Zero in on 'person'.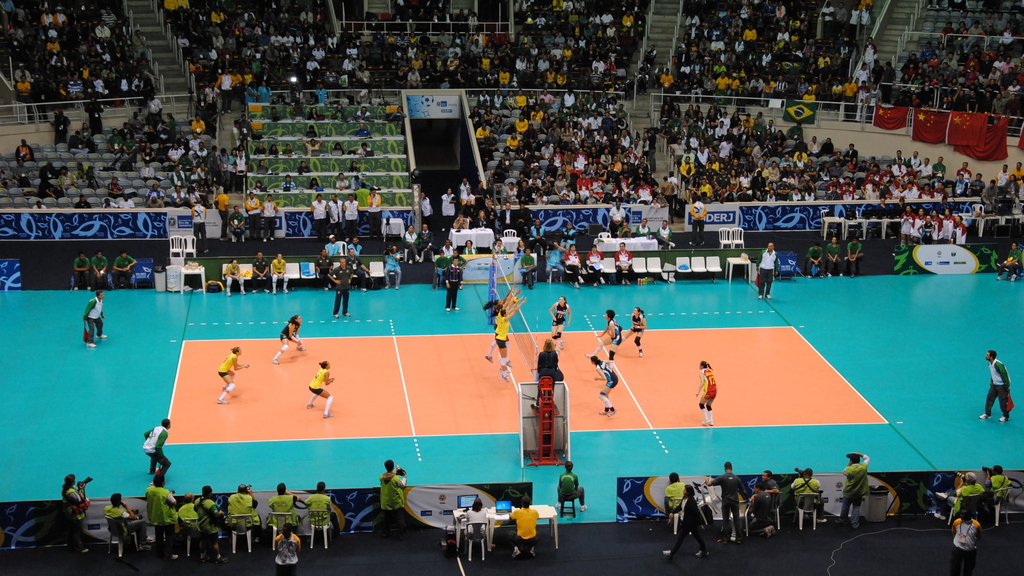
Zeroed in: left=978, top=349, right=1013, bottom=423.
